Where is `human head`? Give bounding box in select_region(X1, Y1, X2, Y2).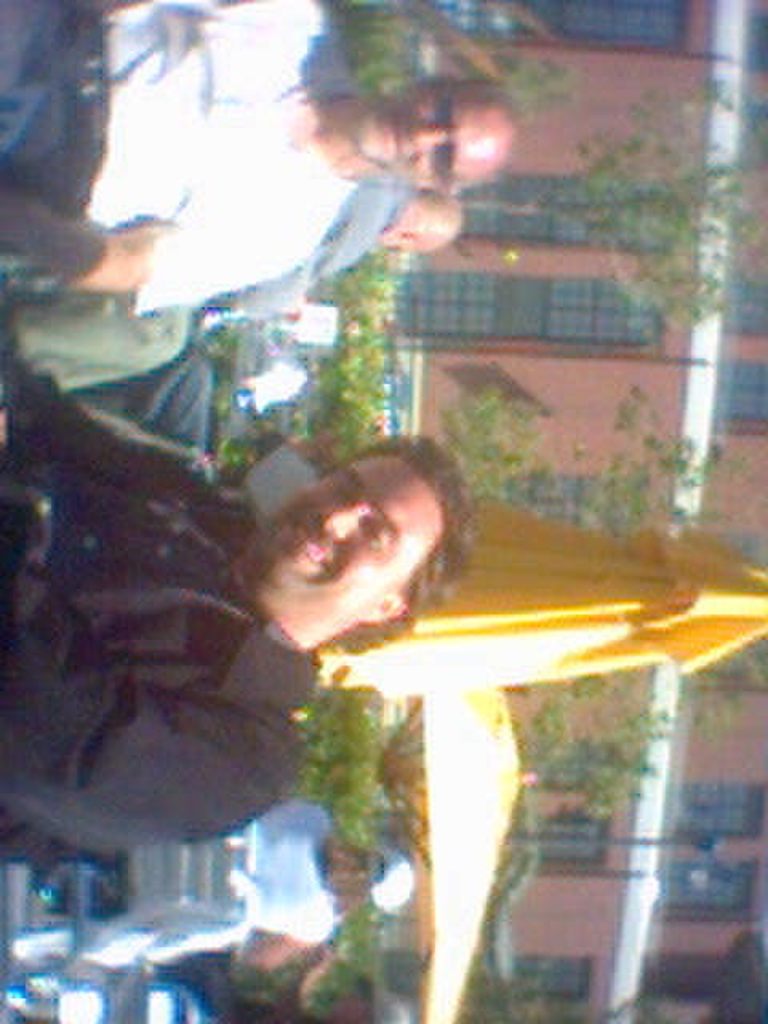
select_region(352, 64, 514, 186).
